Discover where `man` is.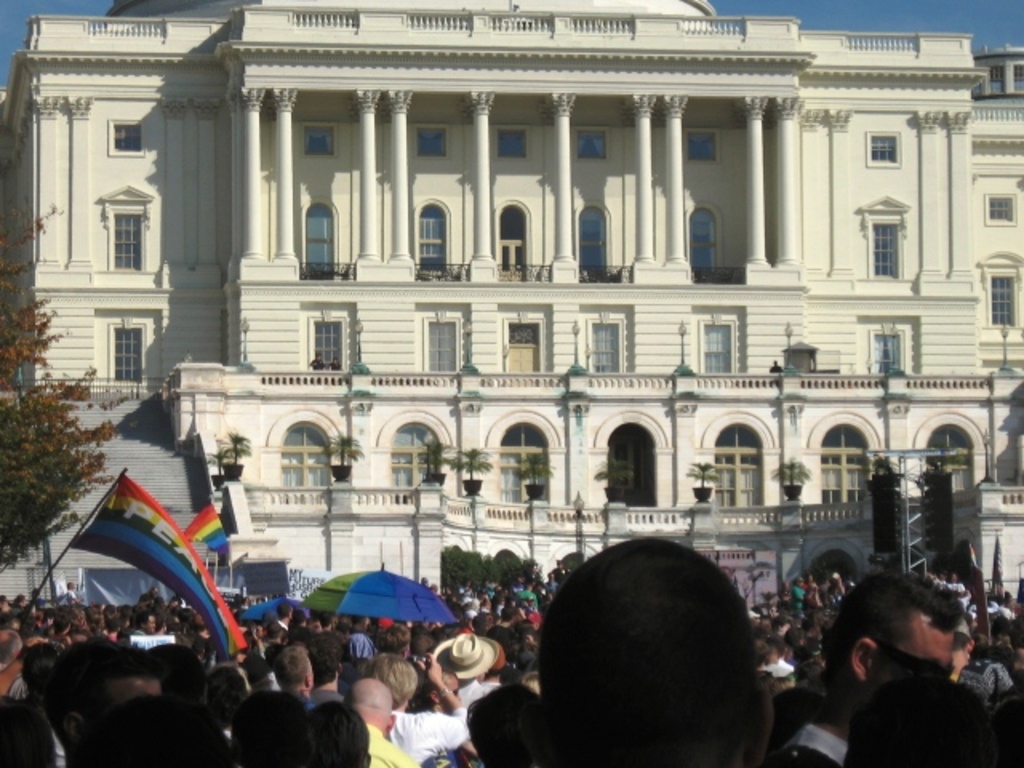
Discovered at 336:677:424:766.
